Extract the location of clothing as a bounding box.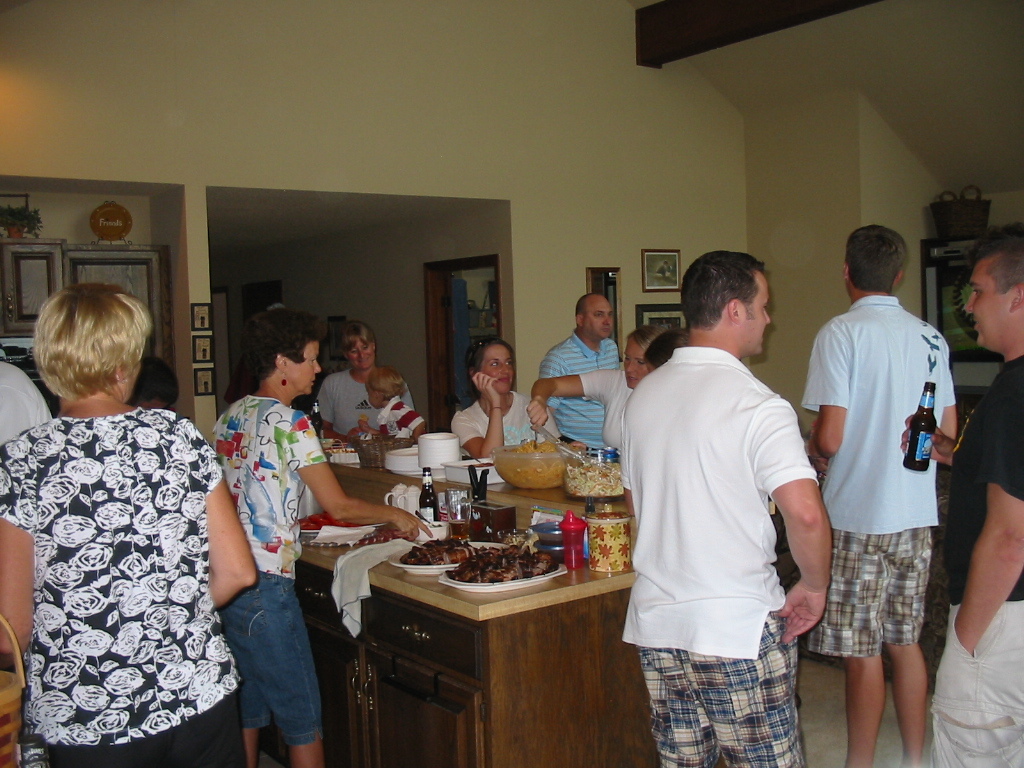
bbox=[570, 351, 627, 454].
